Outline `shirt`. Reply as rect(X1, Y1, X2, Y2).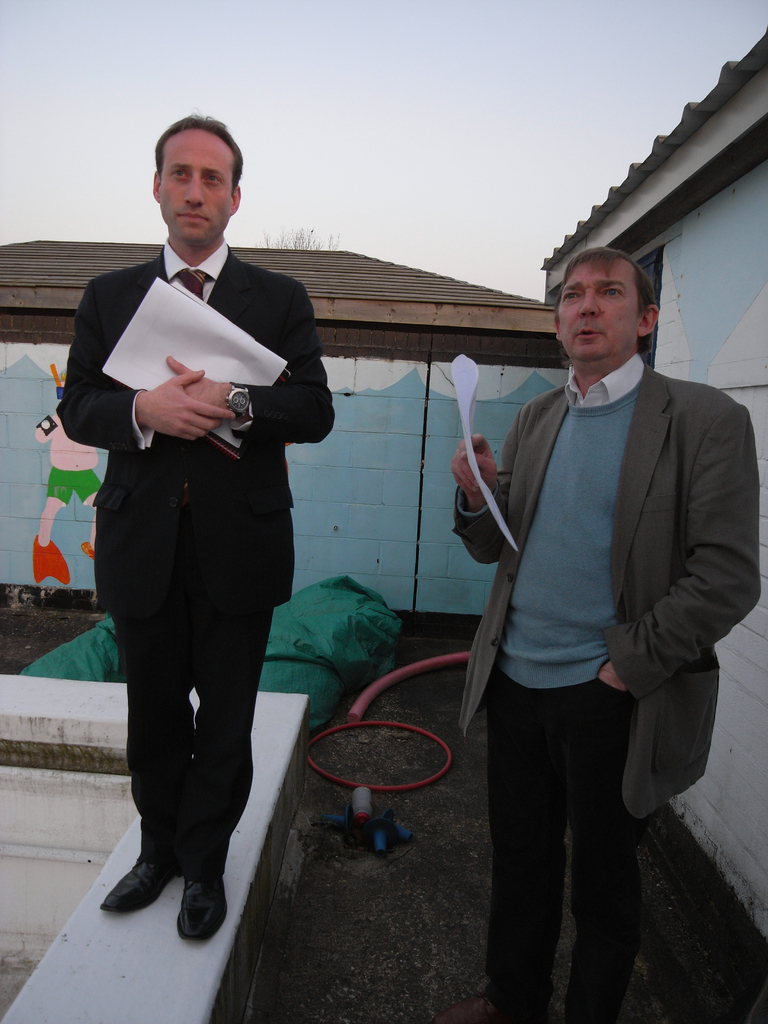
rect(560, 349, 646, 405).
